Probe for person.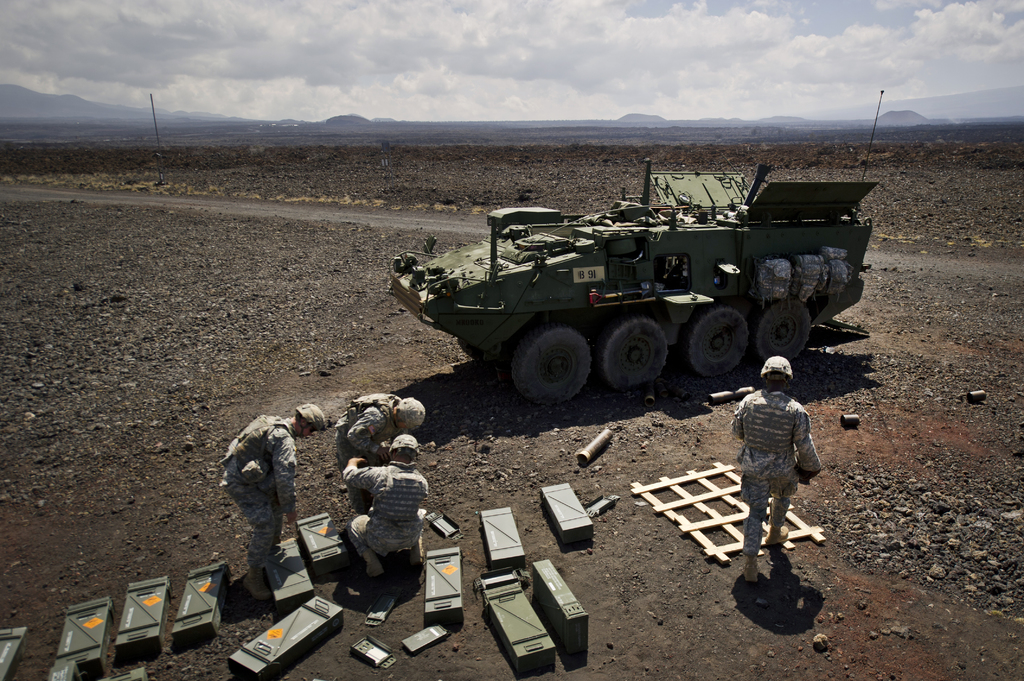
Probe result: left=217, top=398, right=328, bottom=586.
